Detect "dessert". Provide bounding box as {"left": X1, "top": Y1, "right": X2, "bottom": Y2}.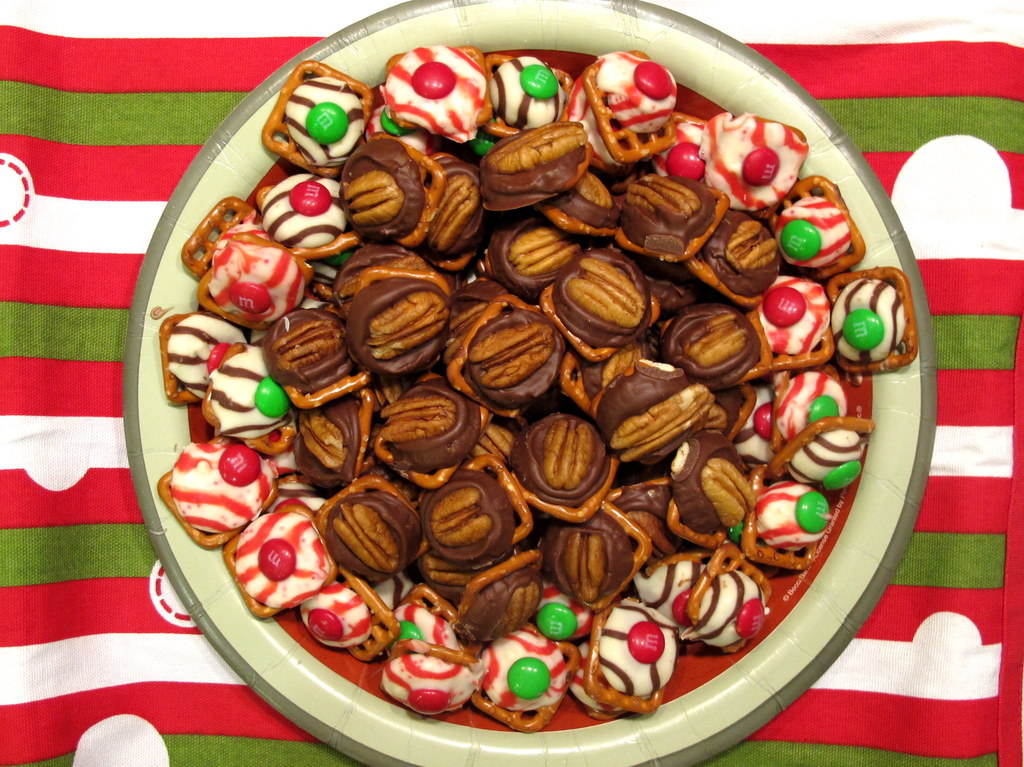
{"left": 309, "top": 565, "right": 402, "bottom": 656}.
